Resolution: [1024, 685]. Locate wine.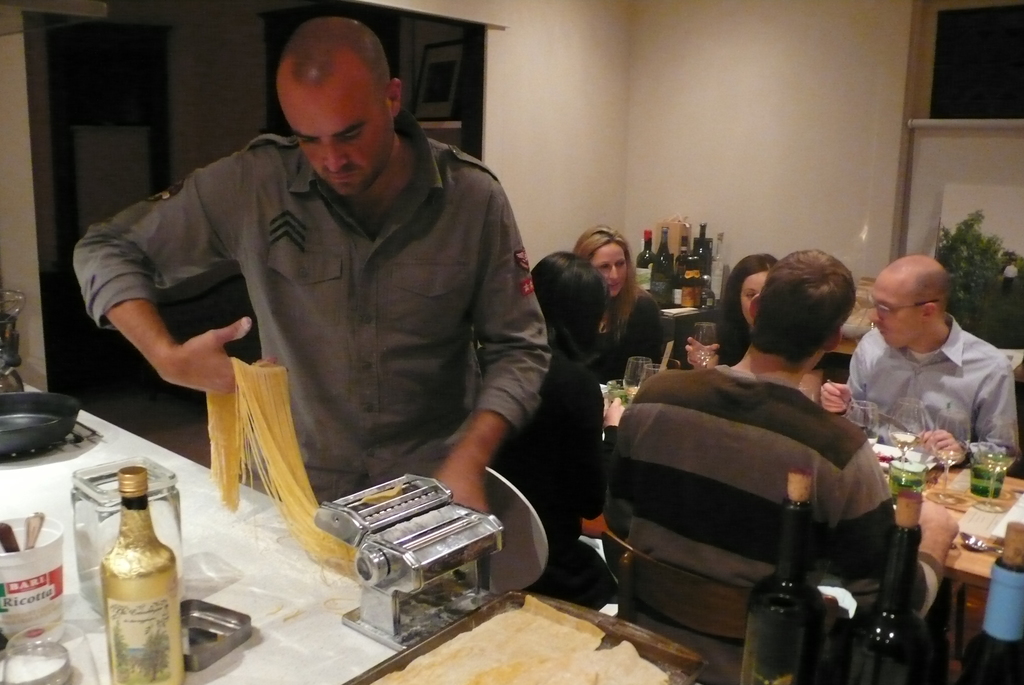
962:519:1023:684.
